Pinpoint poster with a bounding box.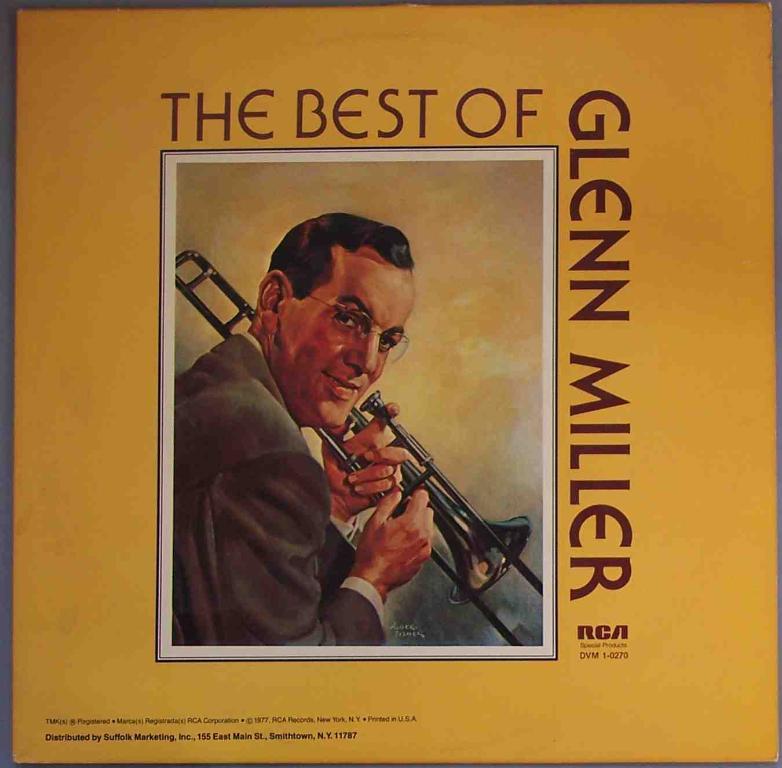
pyautogui.locateOnScreen(0, 0, 781, 767).
